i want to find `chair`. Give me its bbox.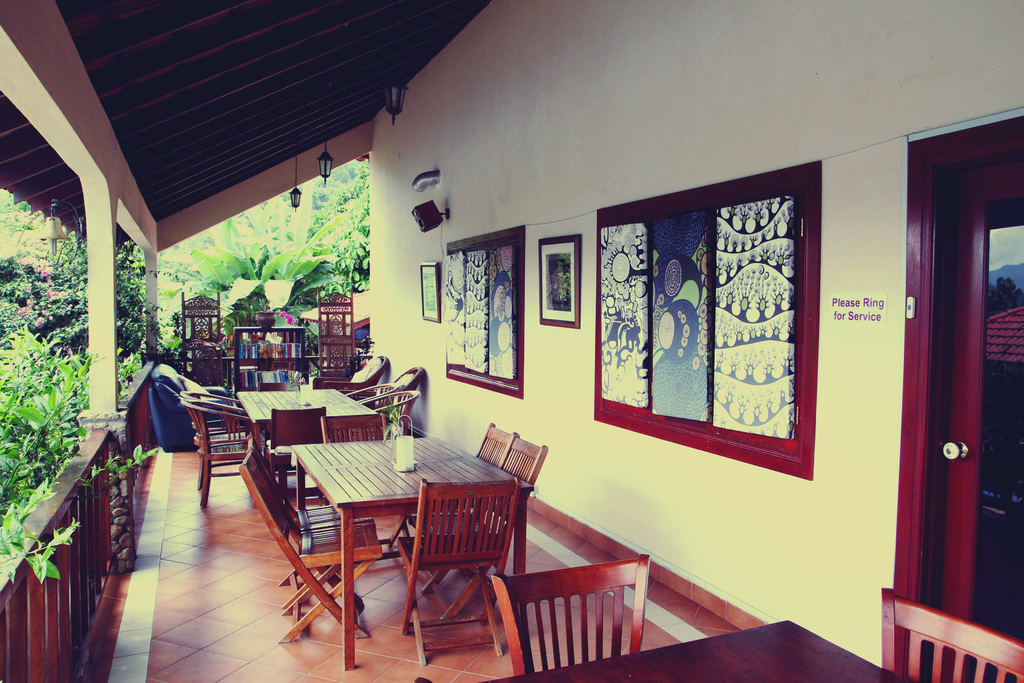
Rect(248, 436, 358, 605).
